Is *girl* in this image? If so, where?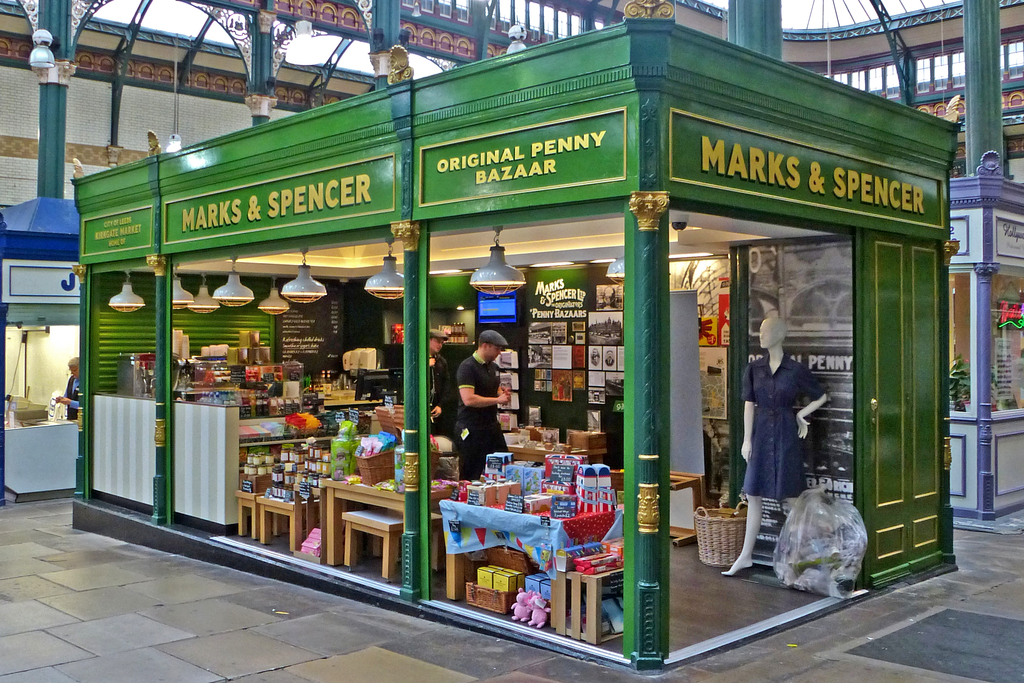
Yes, at rect(719, 318, 831, 578).
